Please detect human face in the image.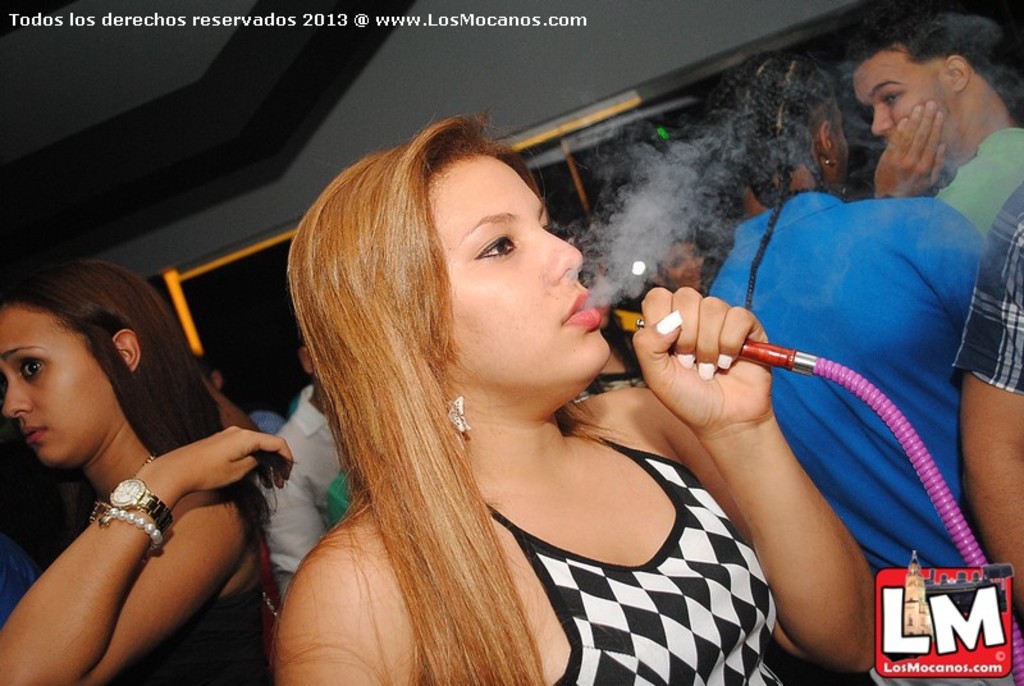
<region>431, 150, 609, 371</region>.
